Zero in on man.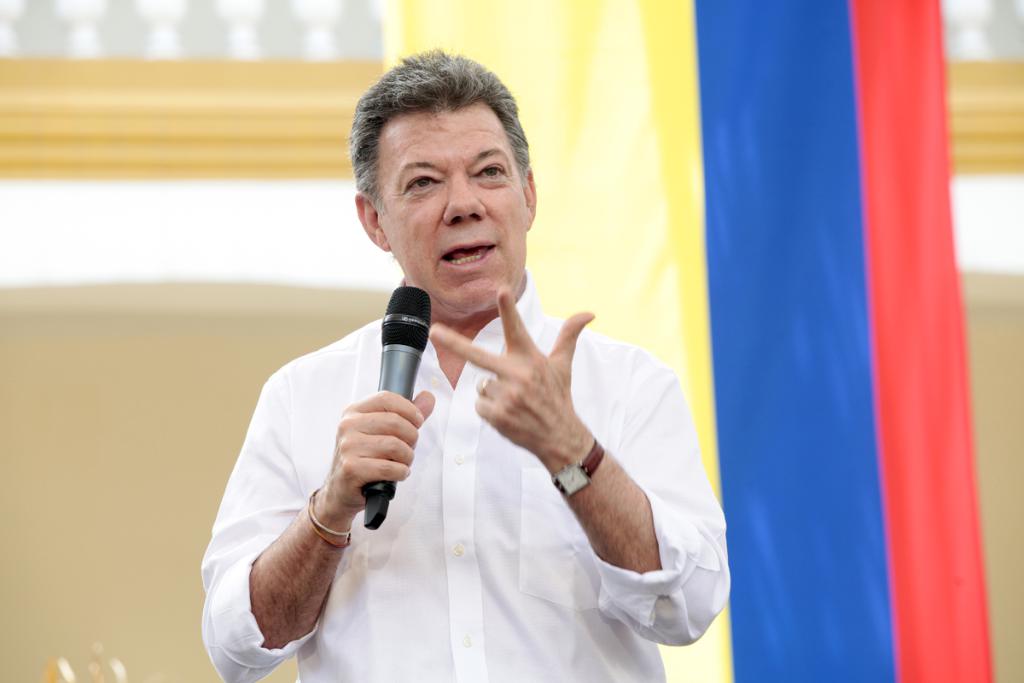
Zeroed in: x1=169 y1=106 x2=753 y2=657.
